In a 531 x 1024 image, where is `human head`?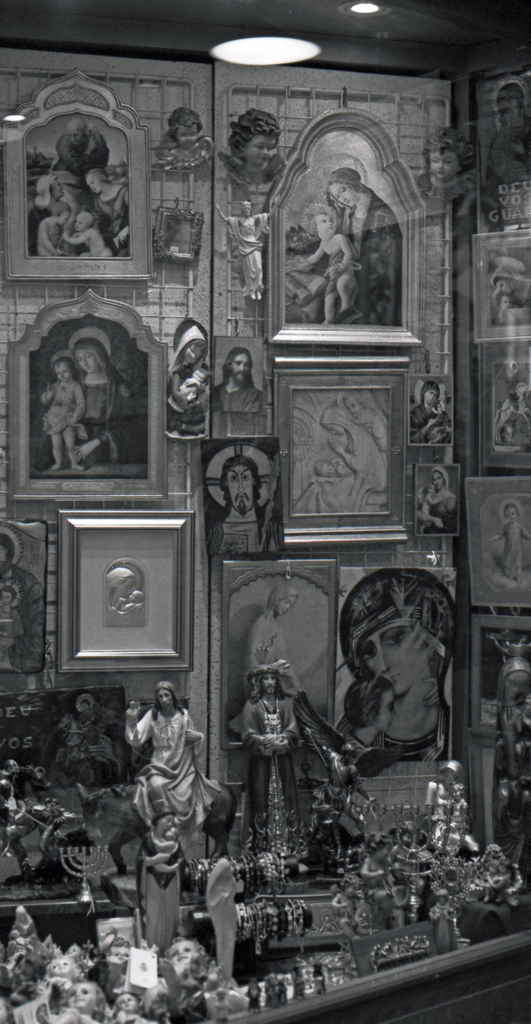
select_region(228, 348, 252, 386).
